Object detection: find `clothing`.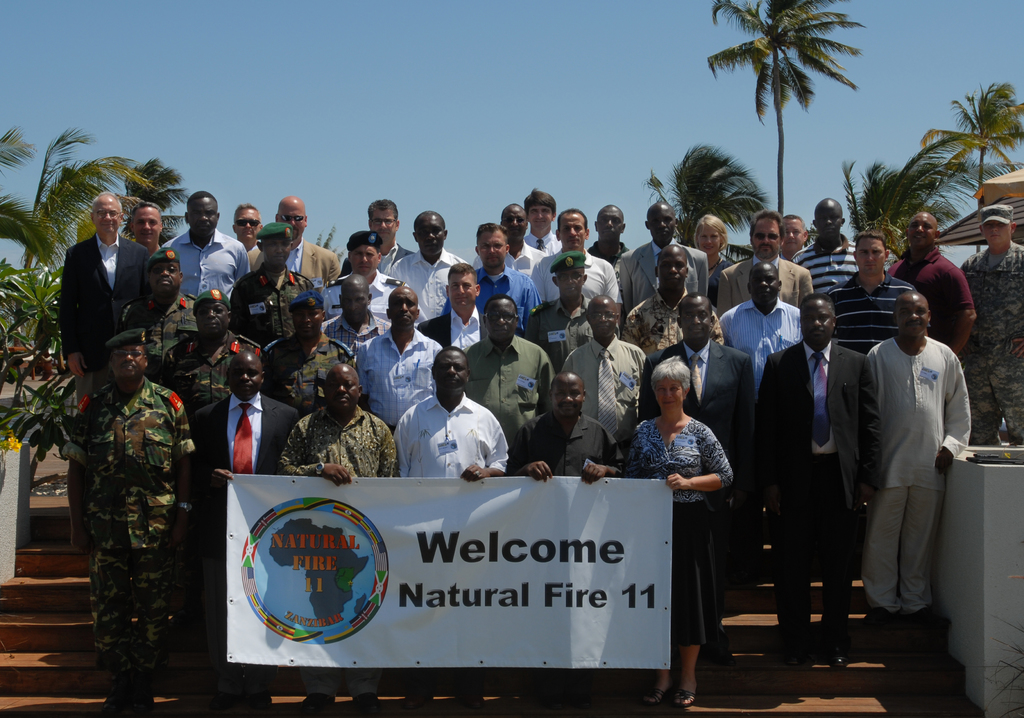
715 293 803 379.
